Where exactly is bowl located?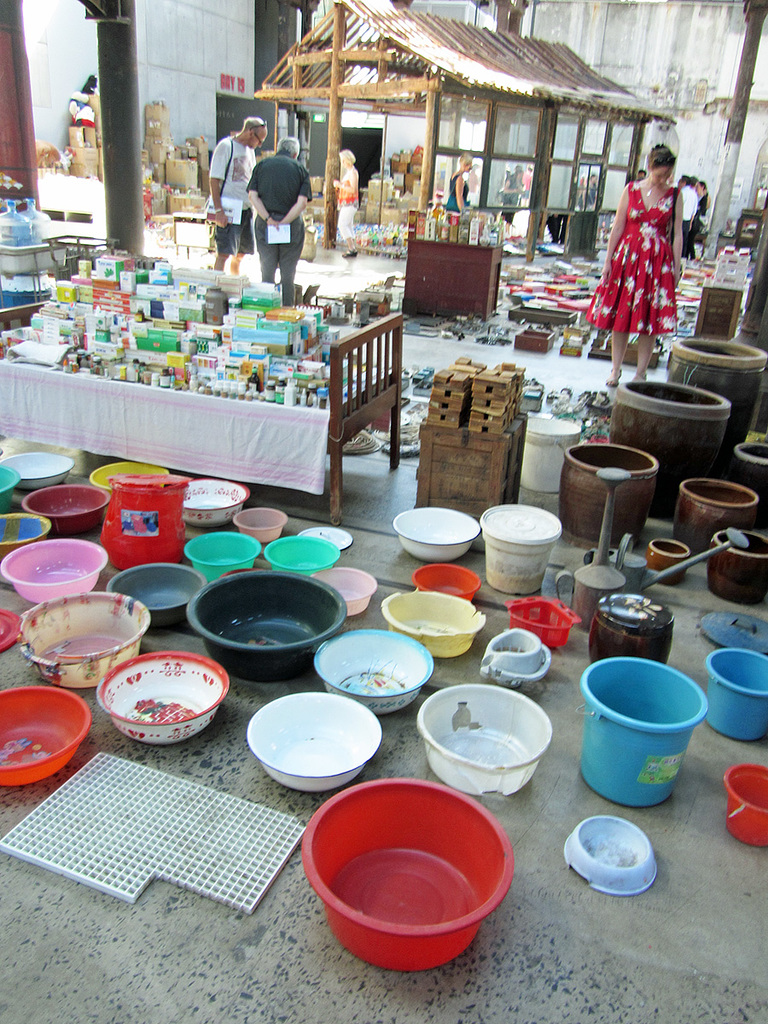
Its bounding box is 184, 480, 248, 527.
